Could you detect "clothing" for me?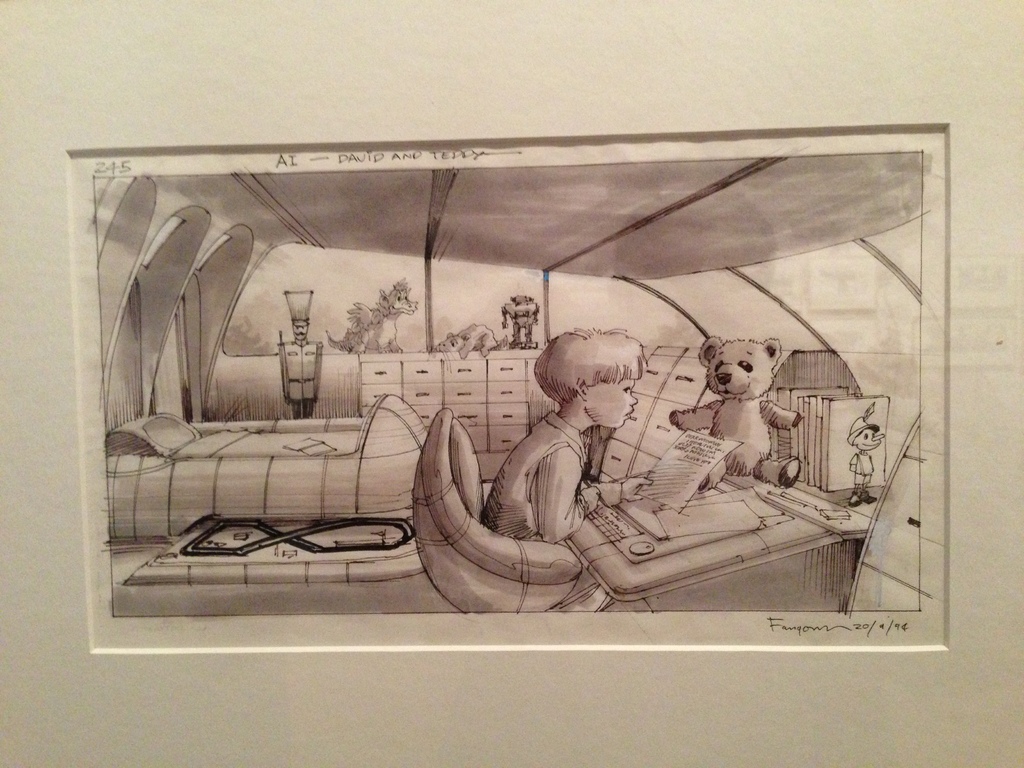
Detection result: [left=476, top=412, right=591, bottom=546].
